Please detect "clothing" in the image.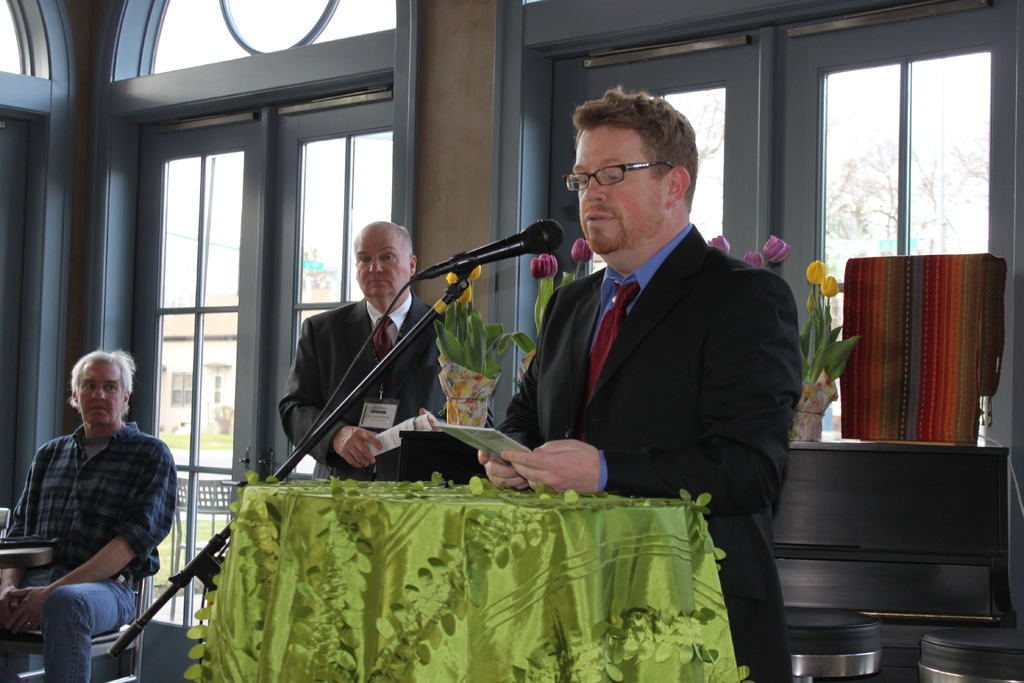
rect(496, 220, 803, 682).
